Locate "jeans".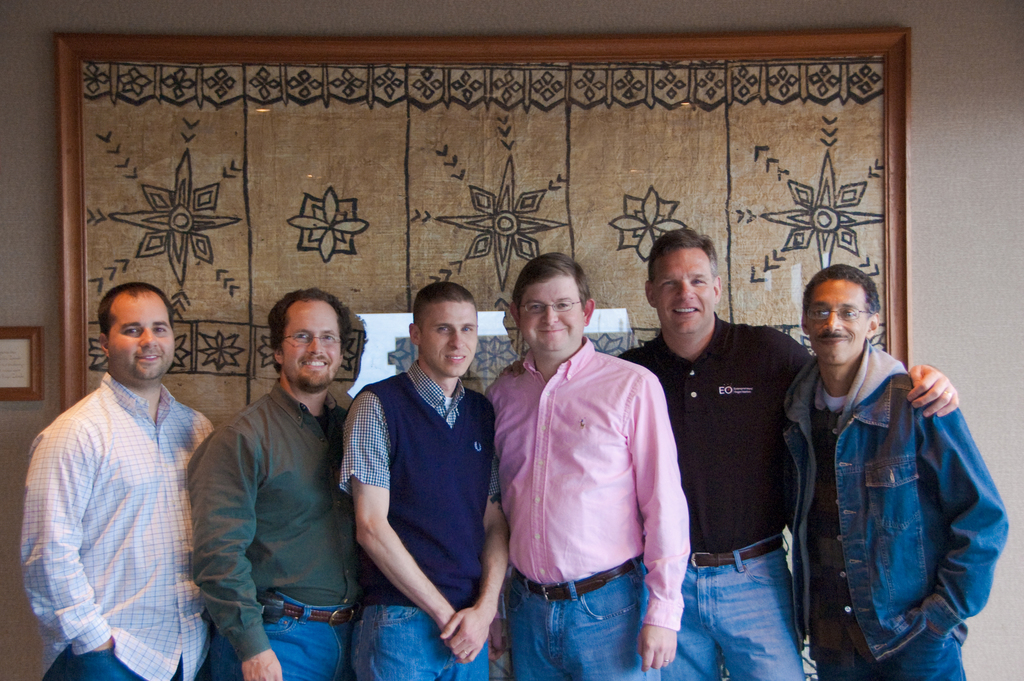
Bounding box: {"x1": 806, "y1": 637, "x2": 973, "y2": 680}.
